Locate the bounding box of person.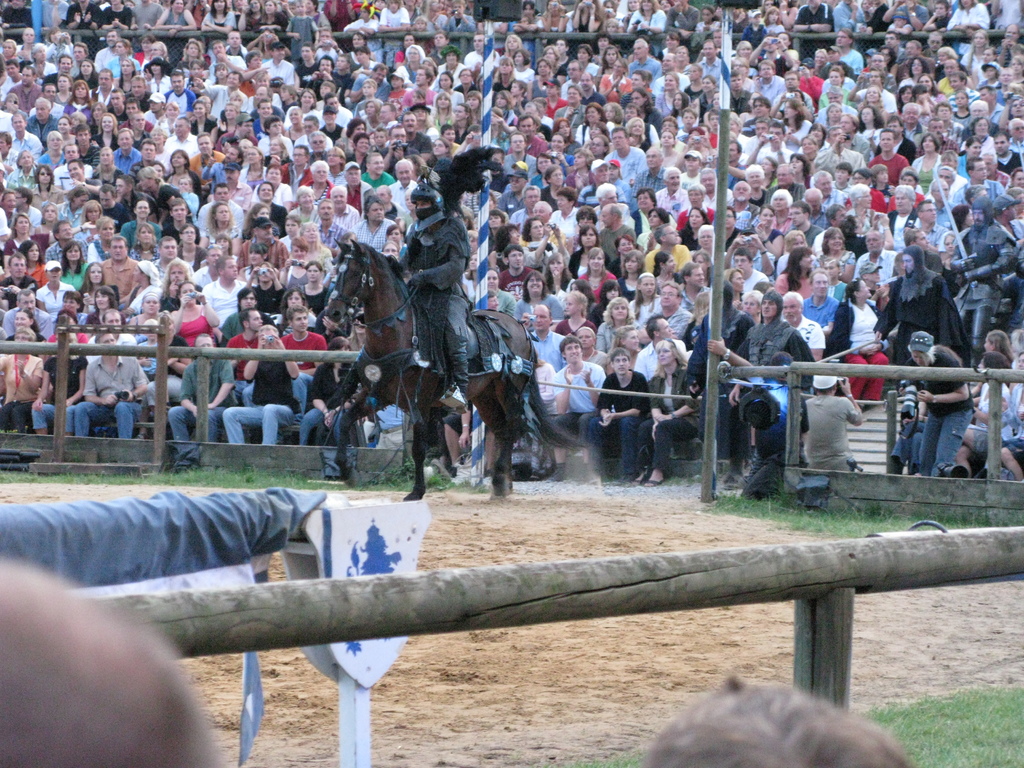
Bounding box: bbox=[207, 259, 246, 319].
